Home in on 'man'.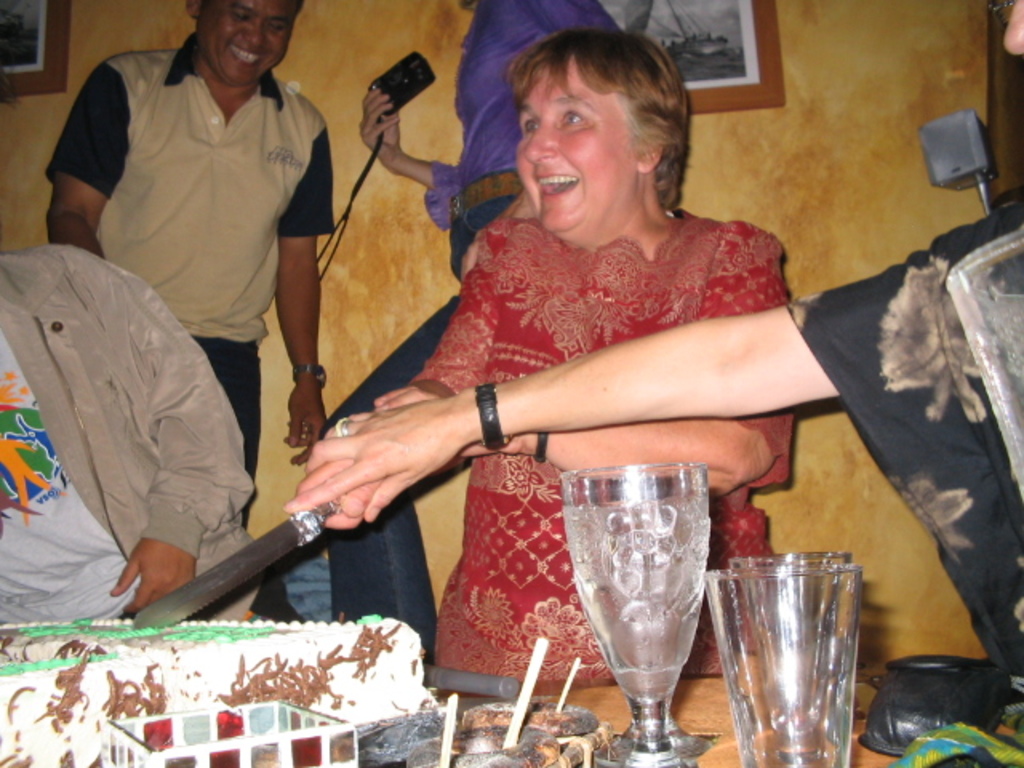
Homed in at bbox=[45, 0, 338, 528].
